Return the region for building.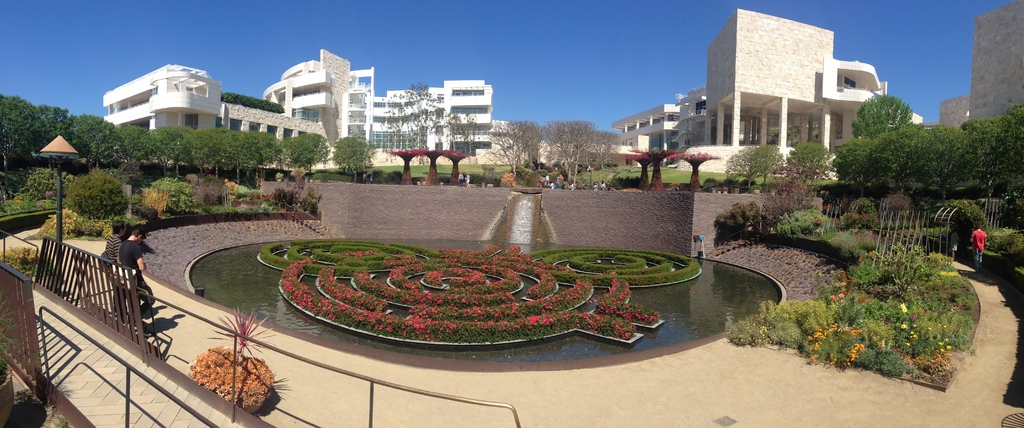
rect(608, 102, 683, 147).
